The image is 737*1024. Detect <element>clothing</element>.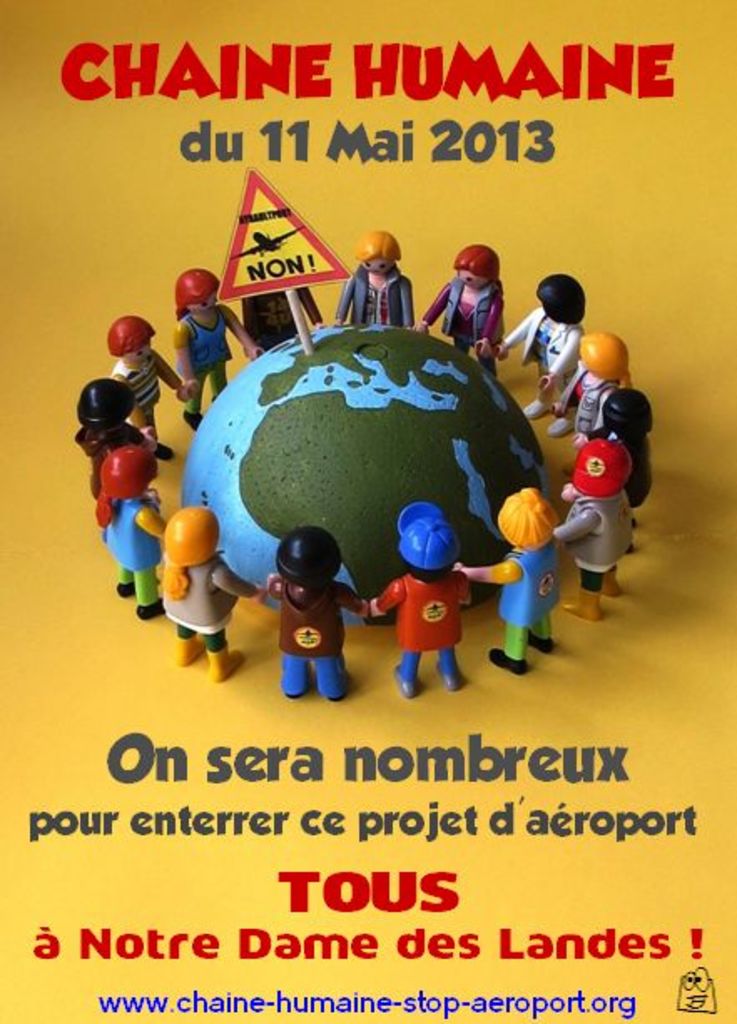
Detection: rect(418, 277, 510, 364).
